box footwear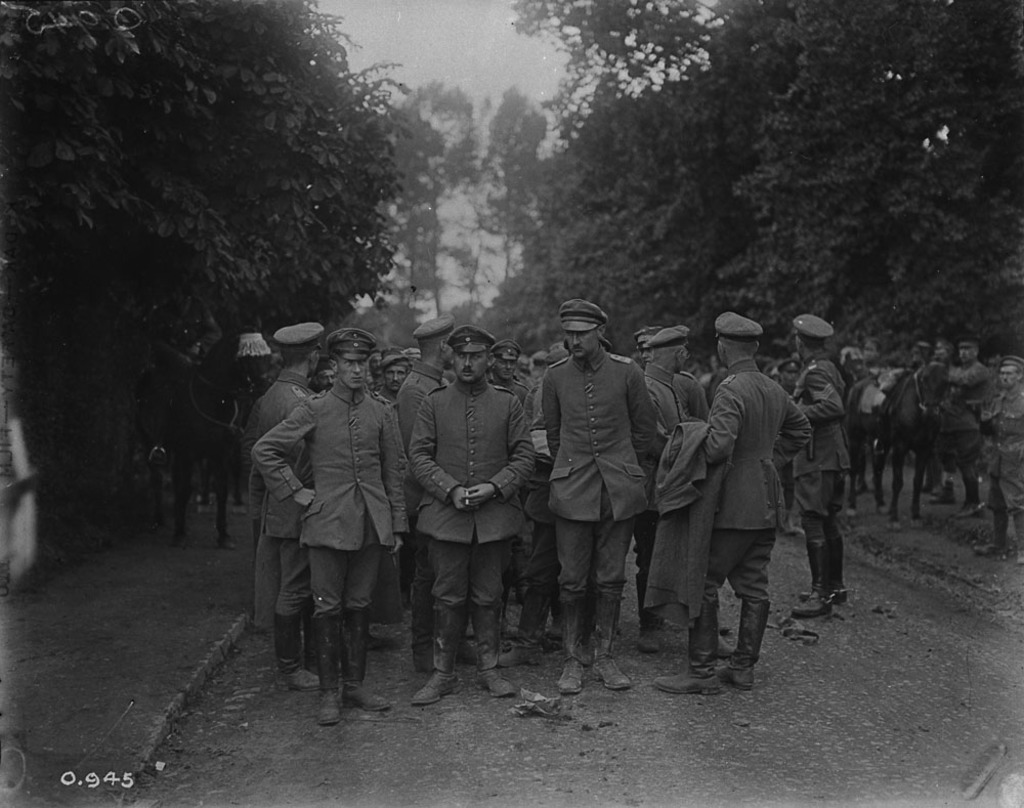
{"left": 270, "top": 609, "right": 322, "bottom": 686}
